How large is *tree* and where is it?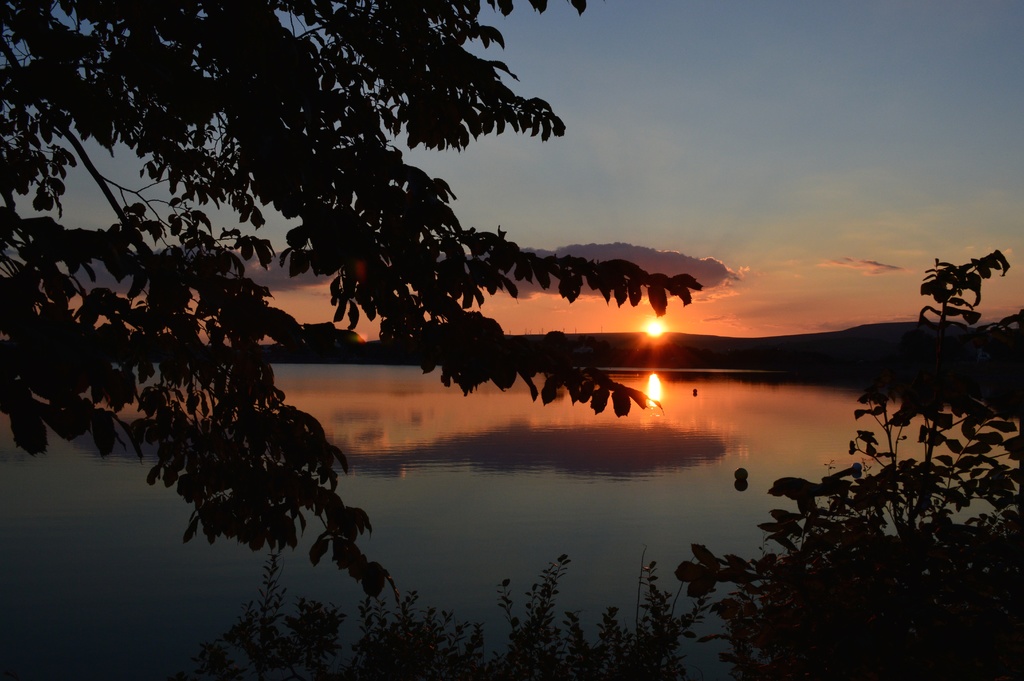
Bounding box: (194,252,1023,680).
